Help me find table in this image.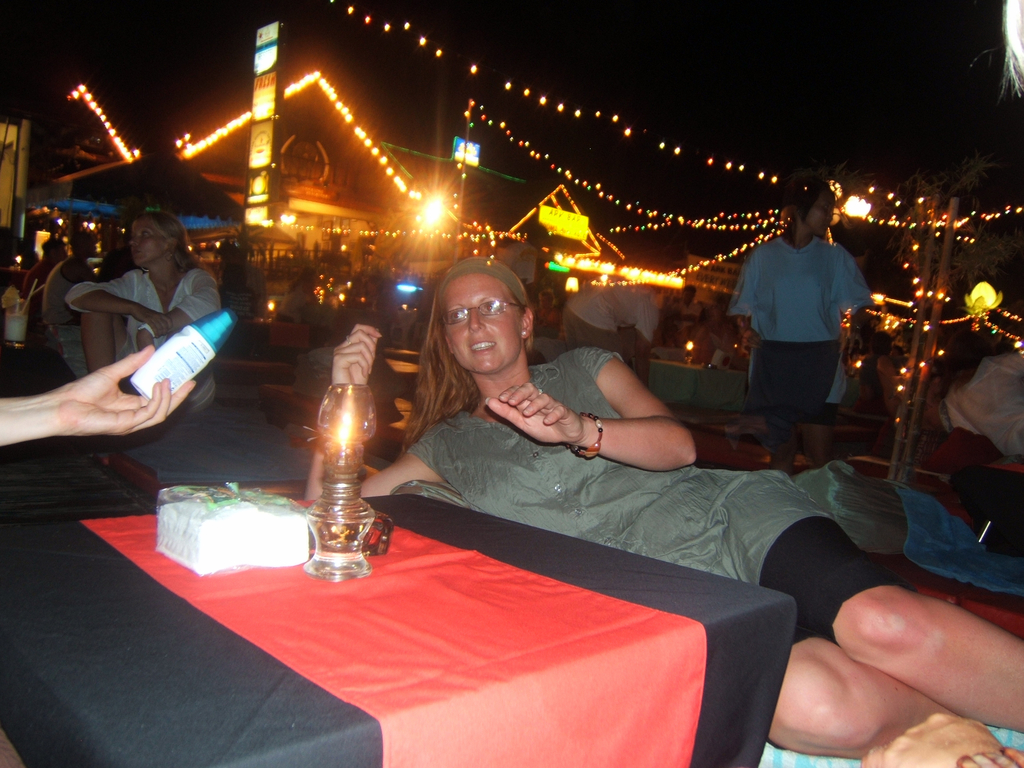
Found it: x1=54, y1=489, x2=785, y2=767.
